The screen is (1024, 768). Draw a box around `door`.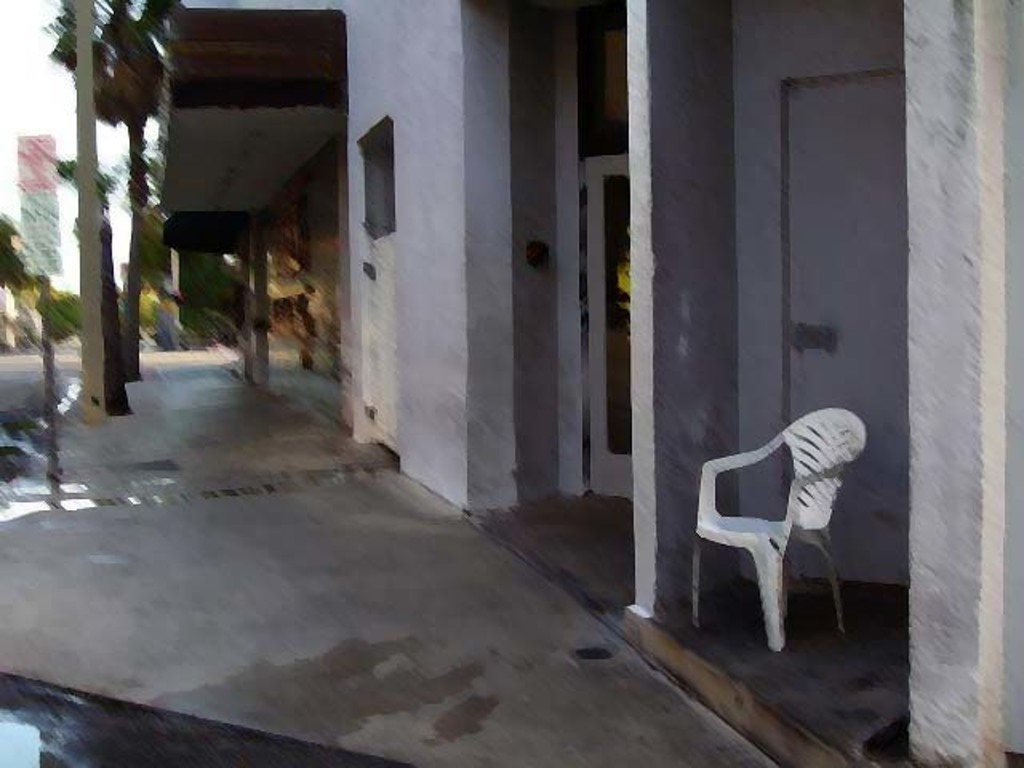
[582,155,630,504].
